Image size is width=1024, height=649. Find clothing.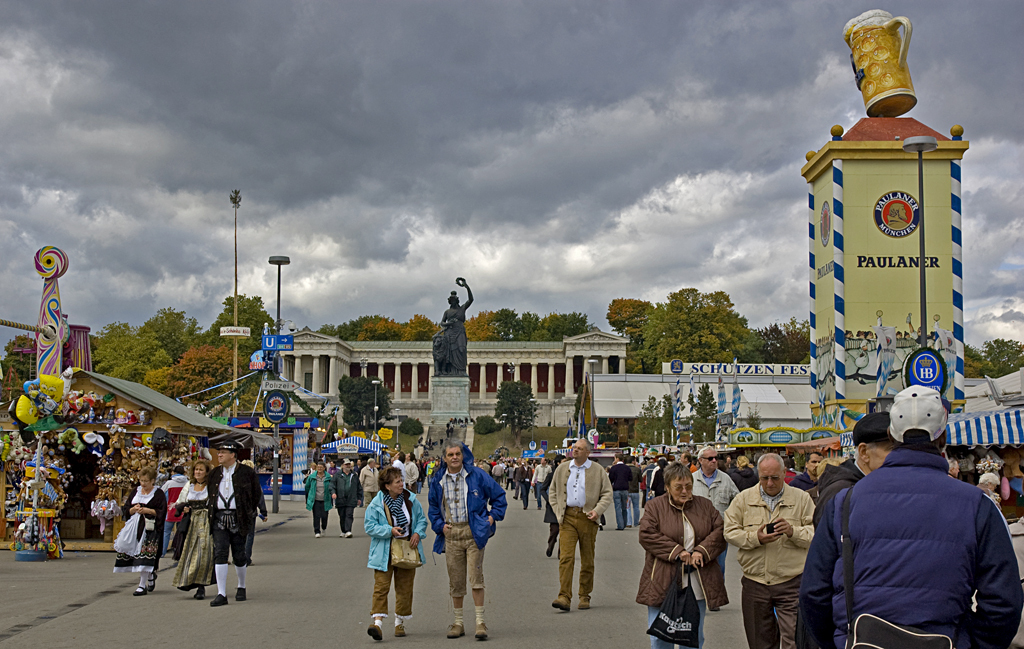
pyautogui.locateOnScreen(519, 462, 536, 505).
